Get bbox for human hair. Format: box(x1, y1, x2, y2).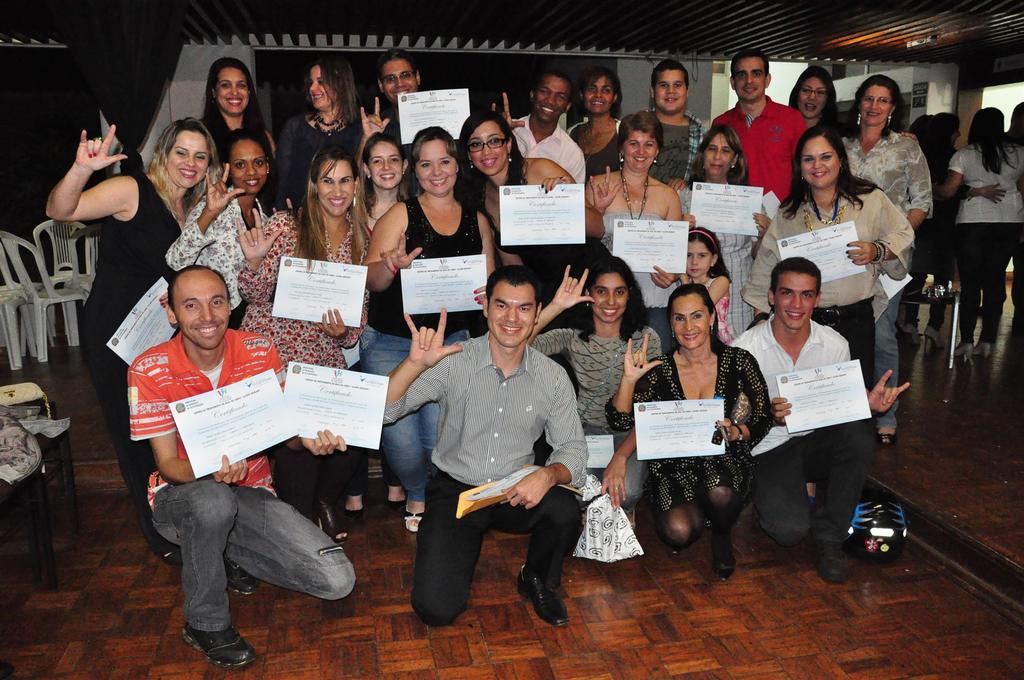
box(777, 124, 886, 220).
